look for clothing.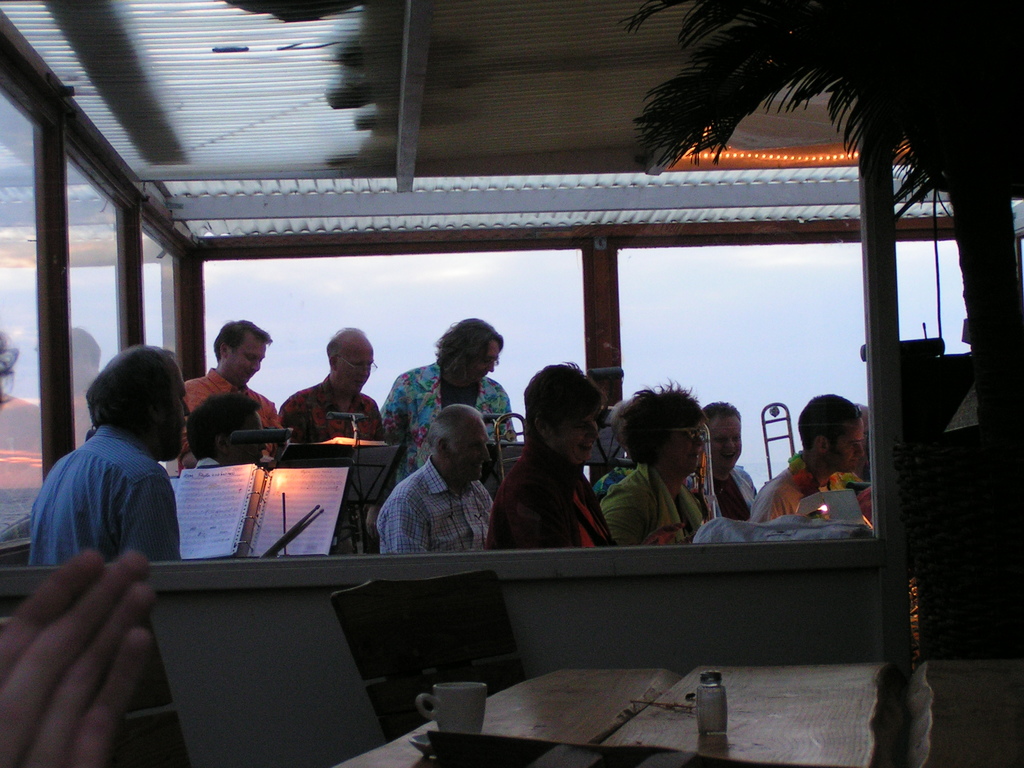
Found: Rect(715, 470, 758, 531).
